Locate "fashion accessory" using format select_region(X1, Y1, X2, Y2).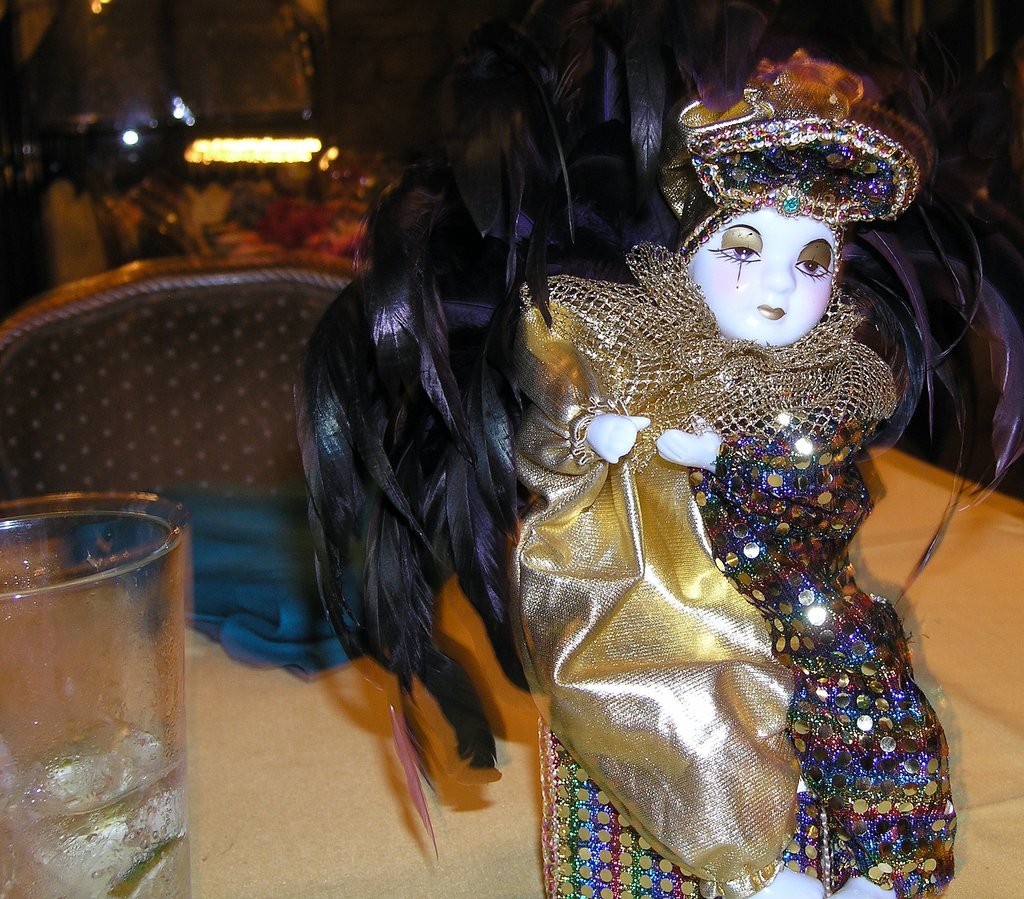
select_region(508, 235, 899, 886).
